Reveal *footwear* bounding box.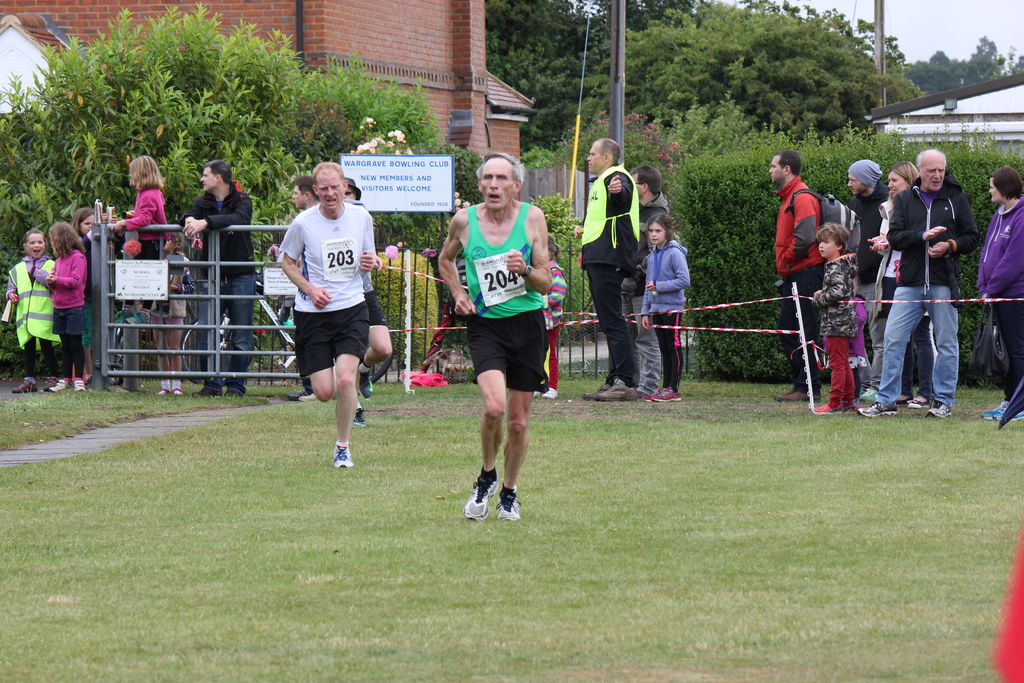
Revealed: x1=193, y1=389, x2=223, y2=399.
